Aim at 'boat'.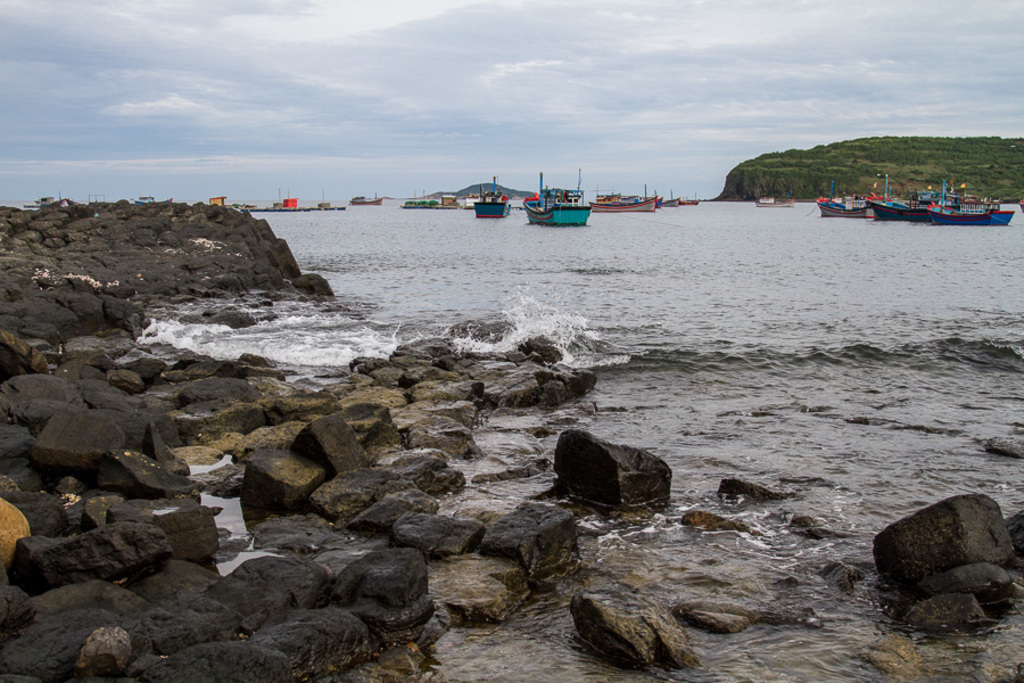
Aimed at bbox(911, 181, 1004, 213).
